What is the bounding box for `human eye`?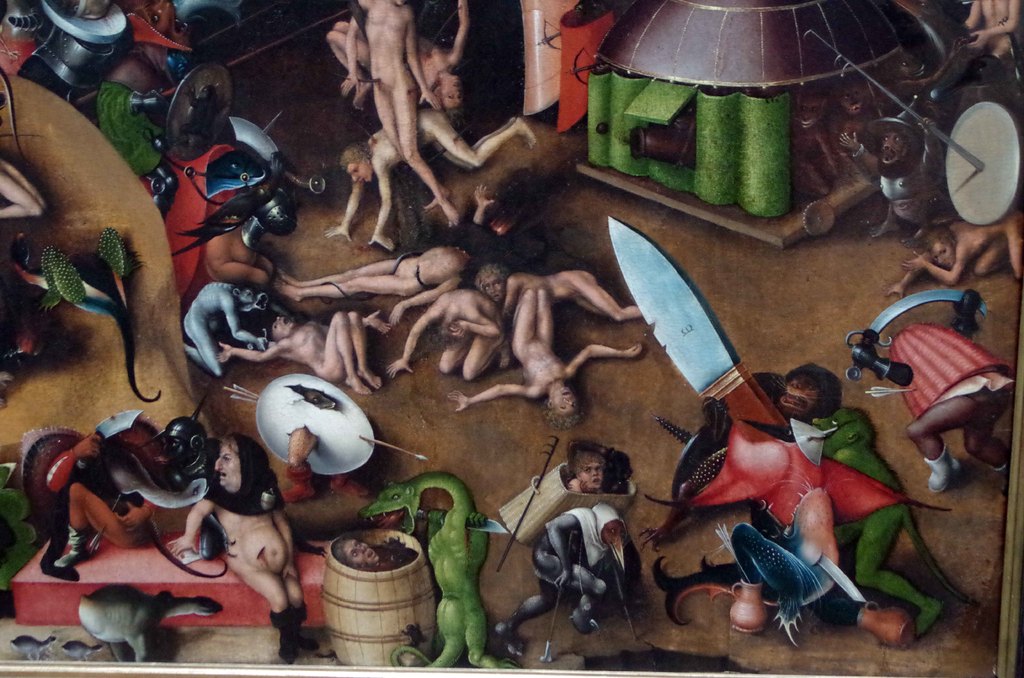
select_region(223, 453, 235, 462).
